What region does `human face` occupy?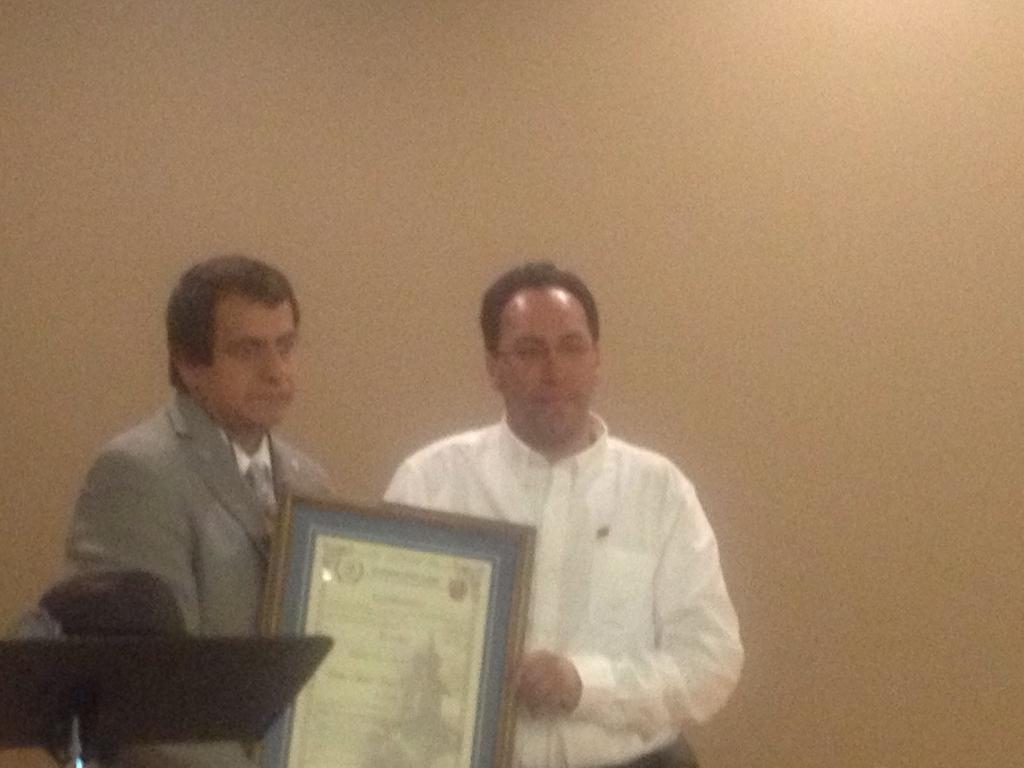
x1=188, y1=297, x2=298, y2=429.
